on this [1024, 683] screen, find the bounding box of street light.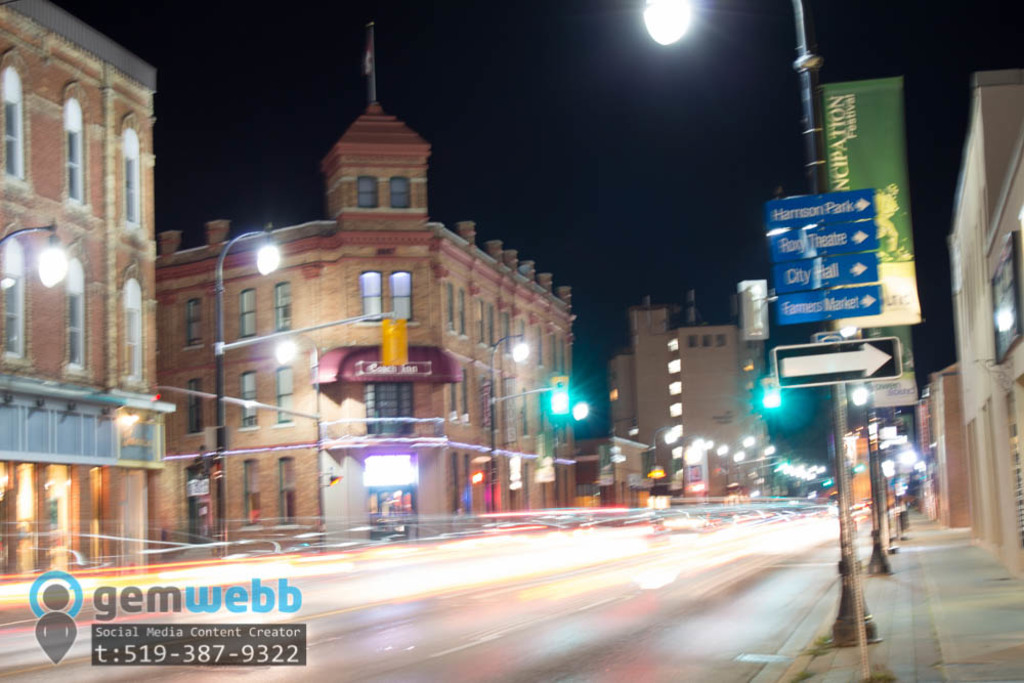
Bounding box: (x1=493, y1=331, x2=535, y2=526).
